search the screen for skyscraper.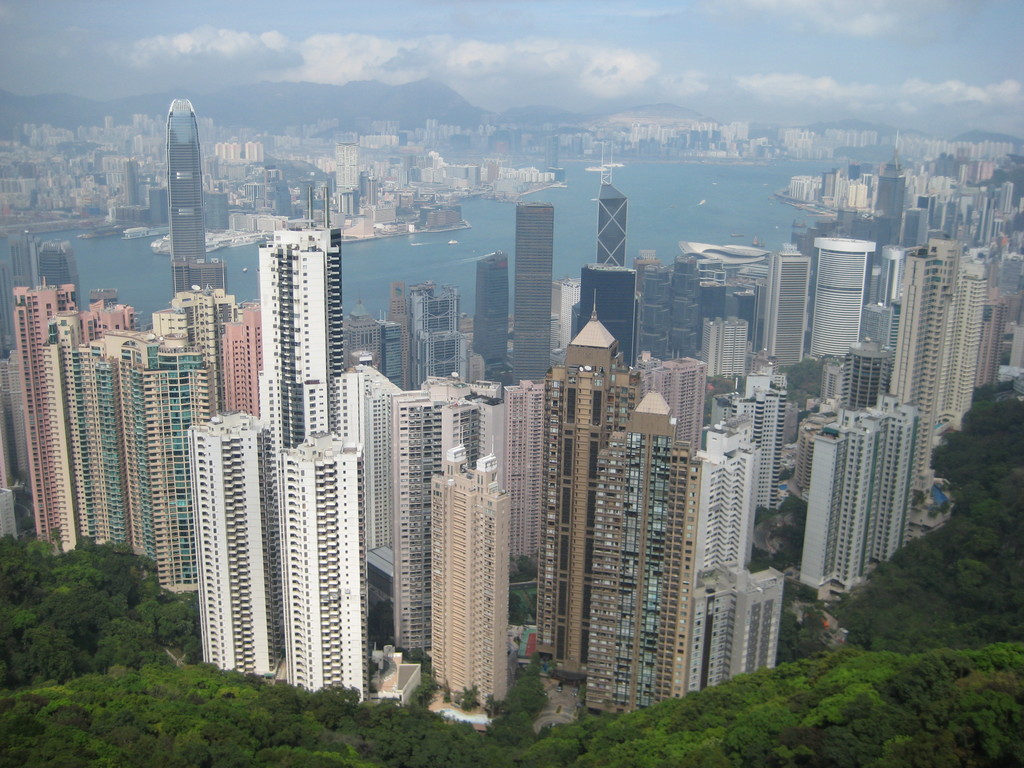
Found at x1=162 y1=92 x2=211 y2=306.
